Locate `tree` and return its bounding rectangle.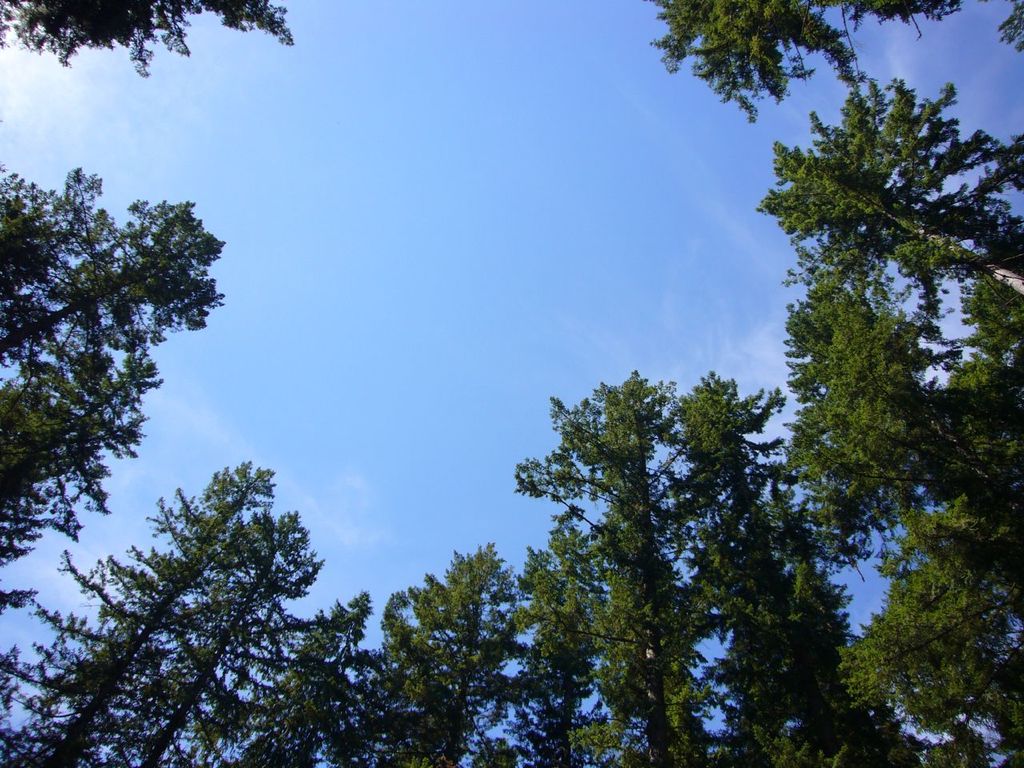
758/70/1023/392.
